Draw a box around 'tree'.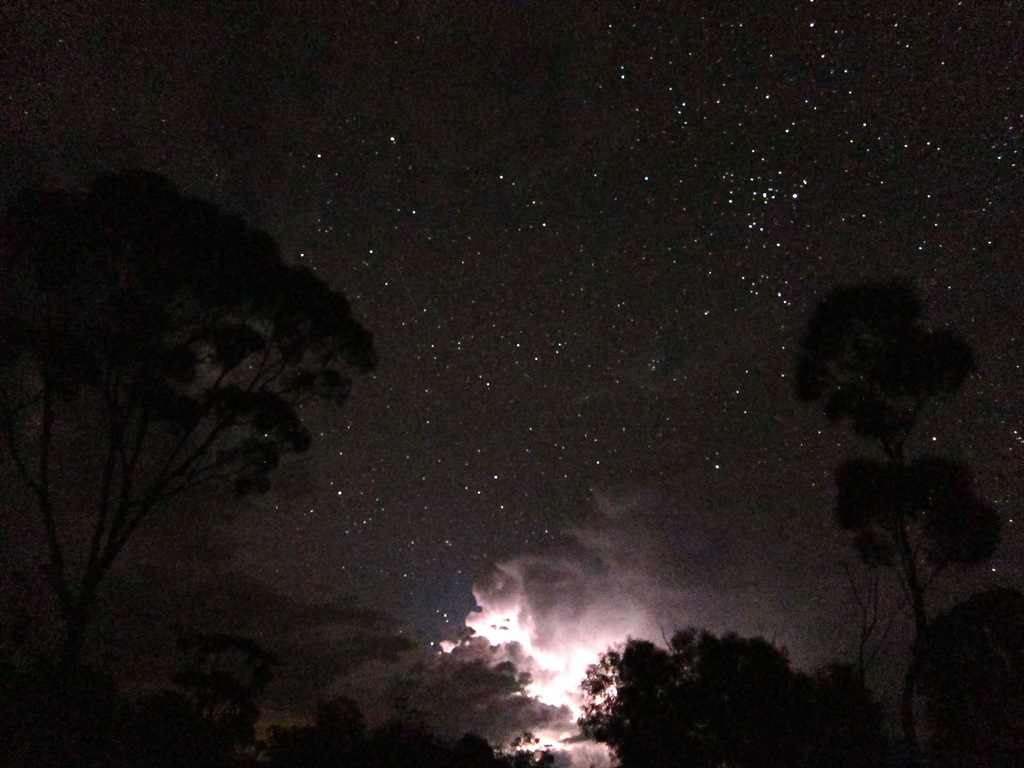
detection(791, 280, 1005, 765).
